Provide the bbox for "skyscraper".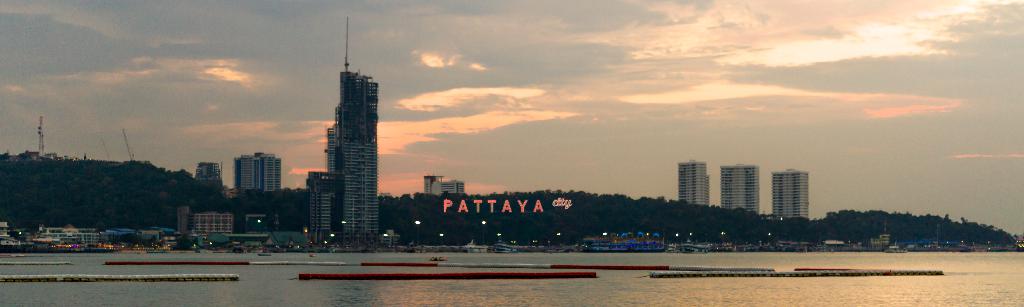
detection(679, 163, 707, 207).
